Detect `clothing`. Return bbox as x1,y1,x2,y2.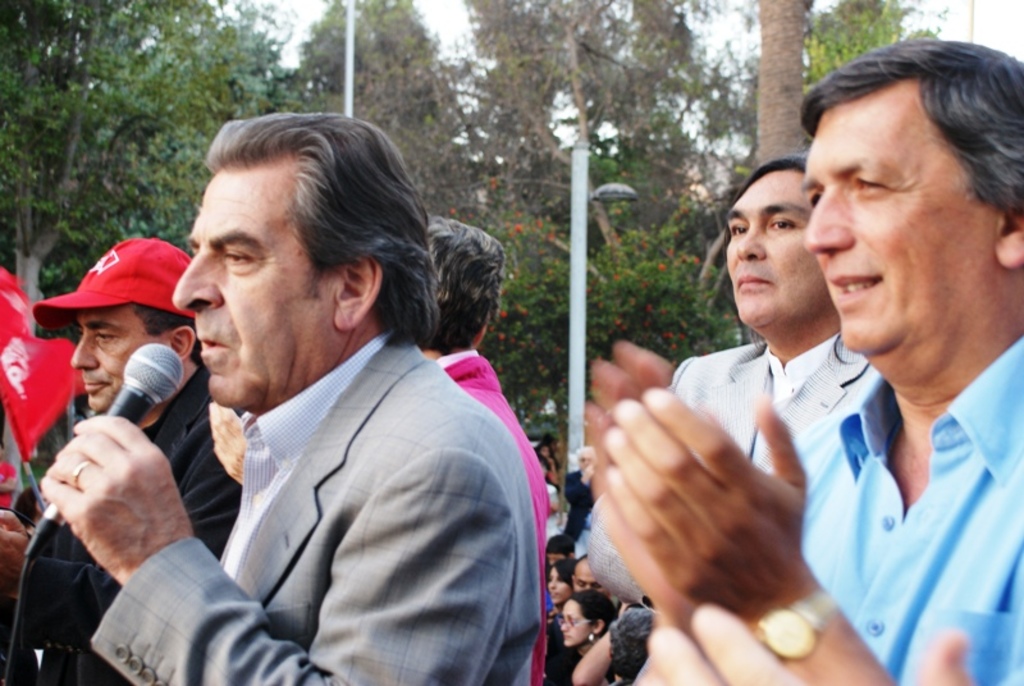
788,337,1020,685.
